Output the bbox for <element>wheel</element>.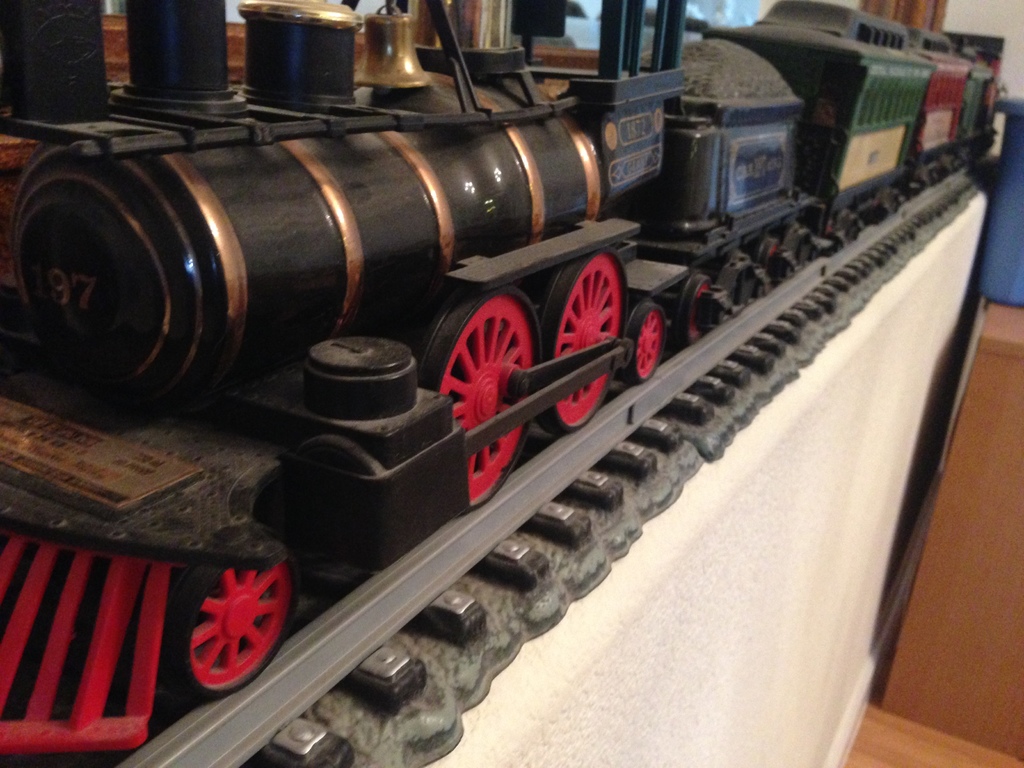
[755, 232, 783, 282].
